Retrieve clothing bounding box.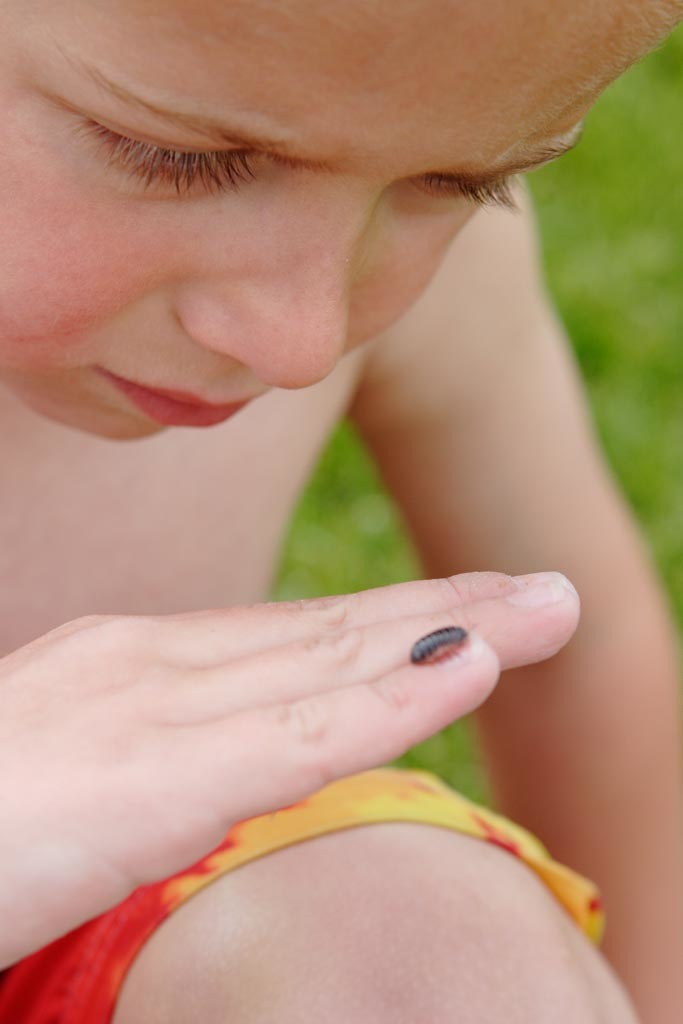
Bounding box: 0:760:612:1023.
